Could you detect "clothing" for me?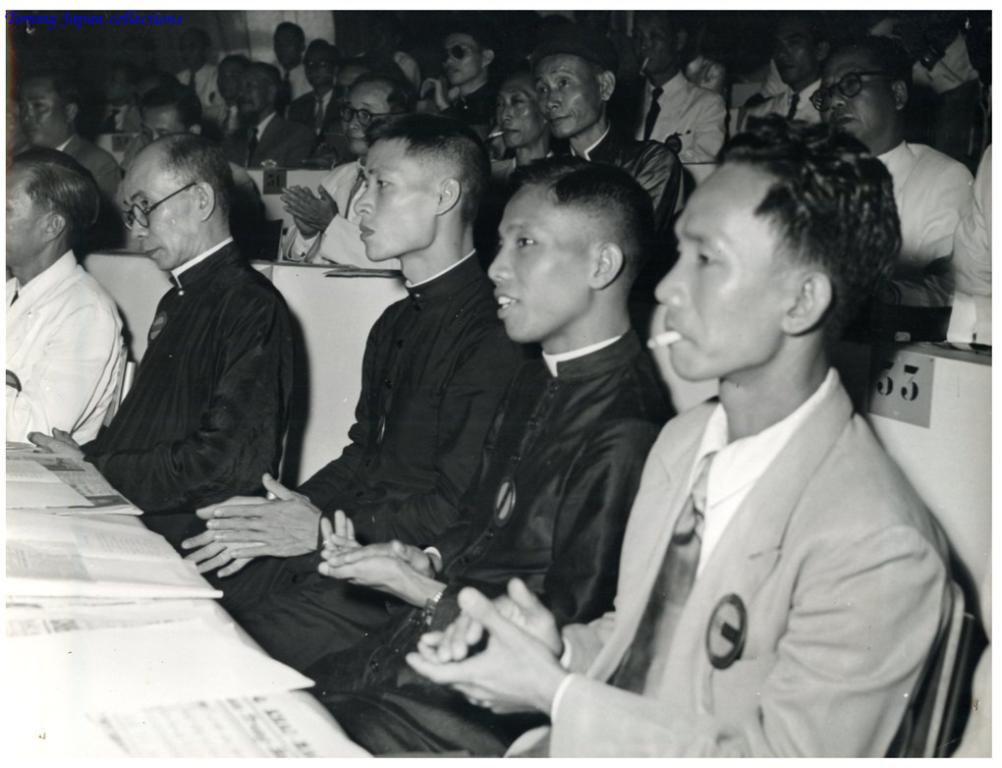
Detection result: 532 112 695 228.
